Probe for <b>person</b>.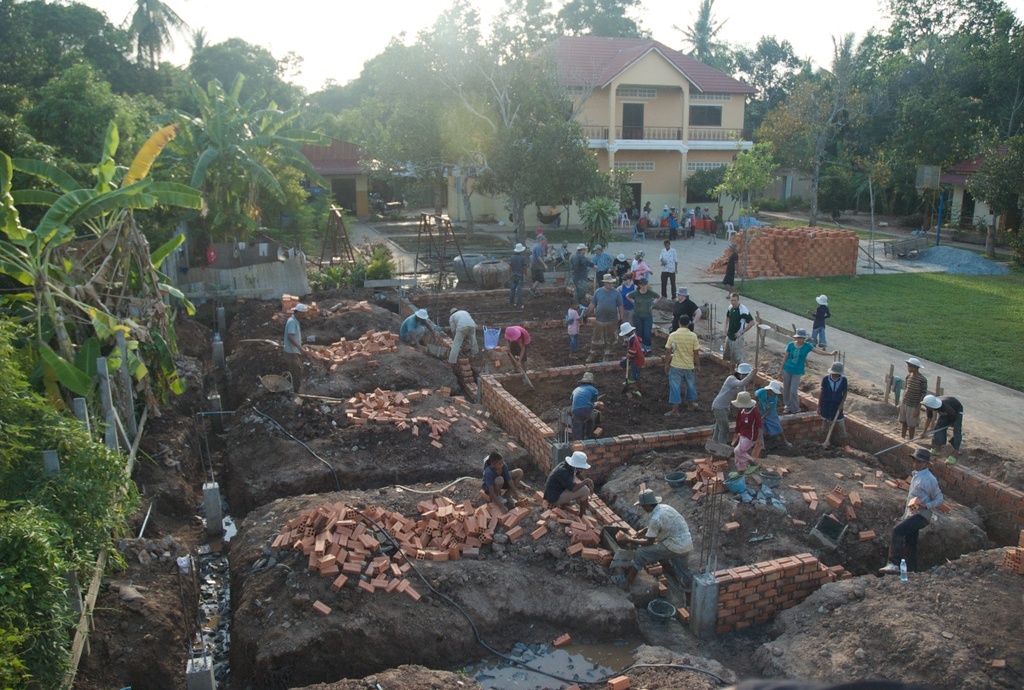
Probe result: (813, 296, 834, 351).
